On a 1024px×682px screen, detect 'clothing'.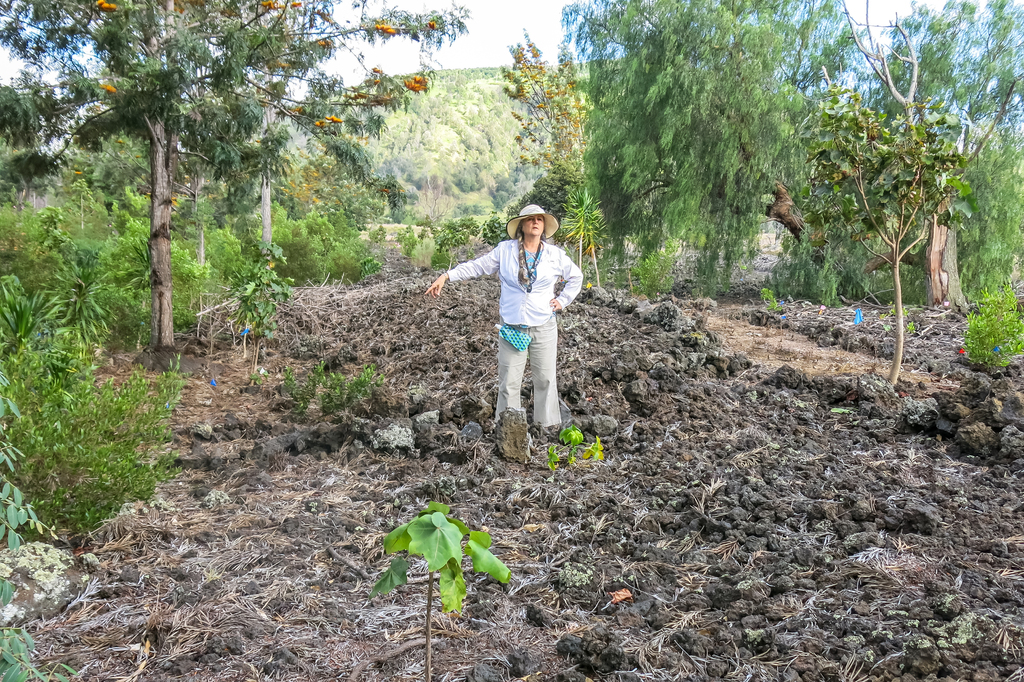
bbox=(481, 199, 581, 426).
